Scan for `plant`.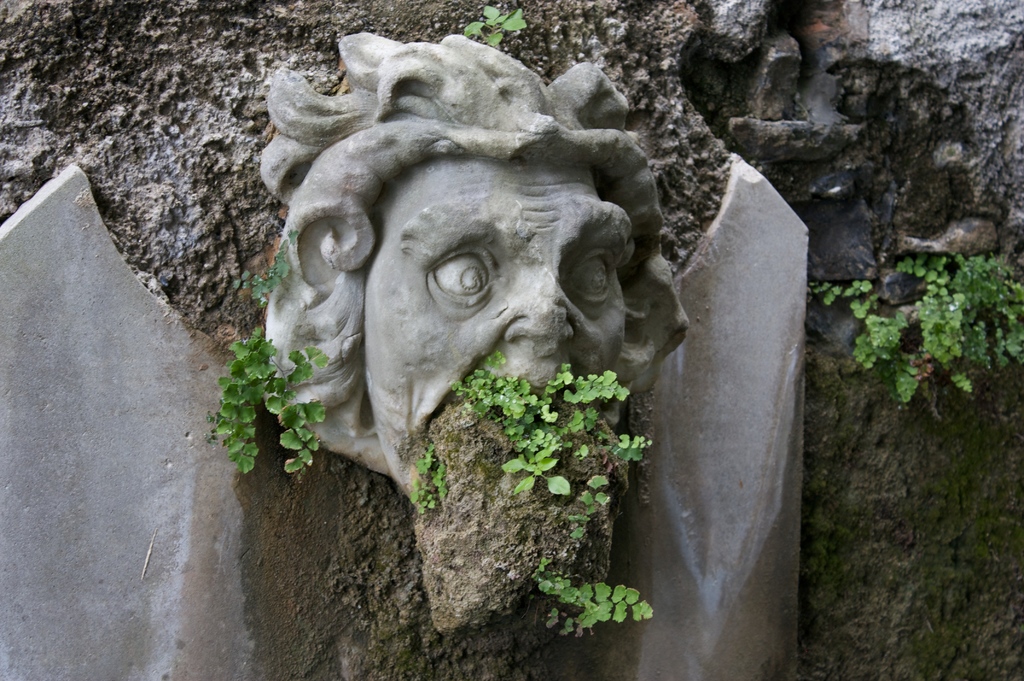
Scan result: 204, 312, 338, 495.
